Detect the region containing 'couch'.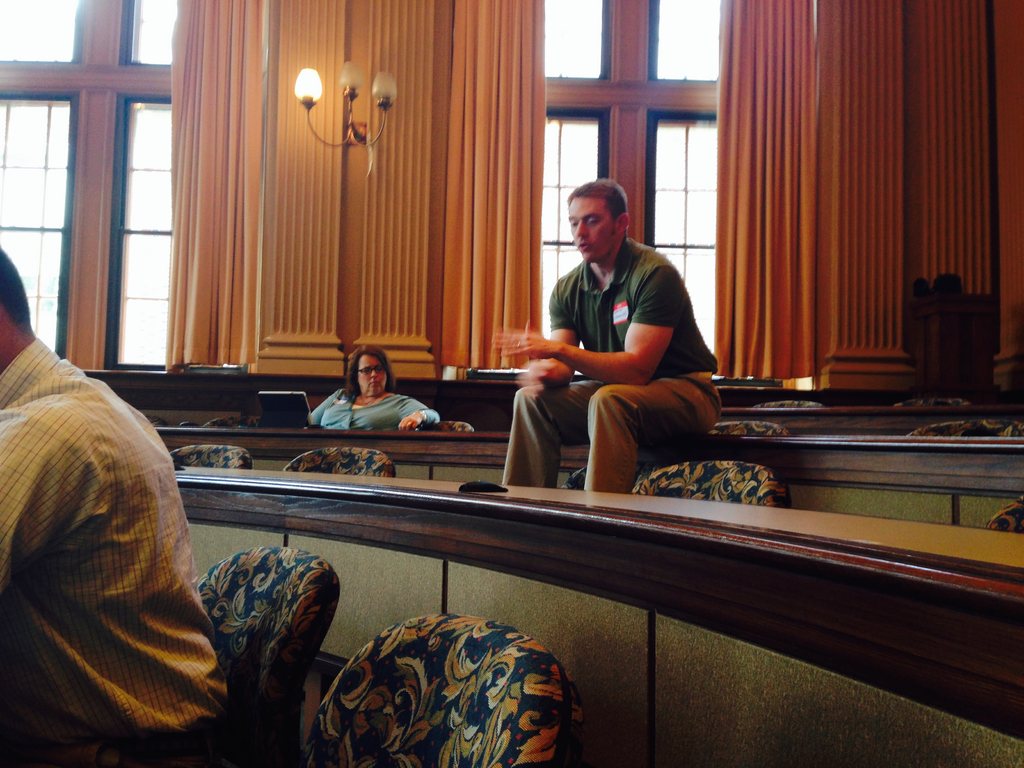
select_region(294, 610, 582, 767).
